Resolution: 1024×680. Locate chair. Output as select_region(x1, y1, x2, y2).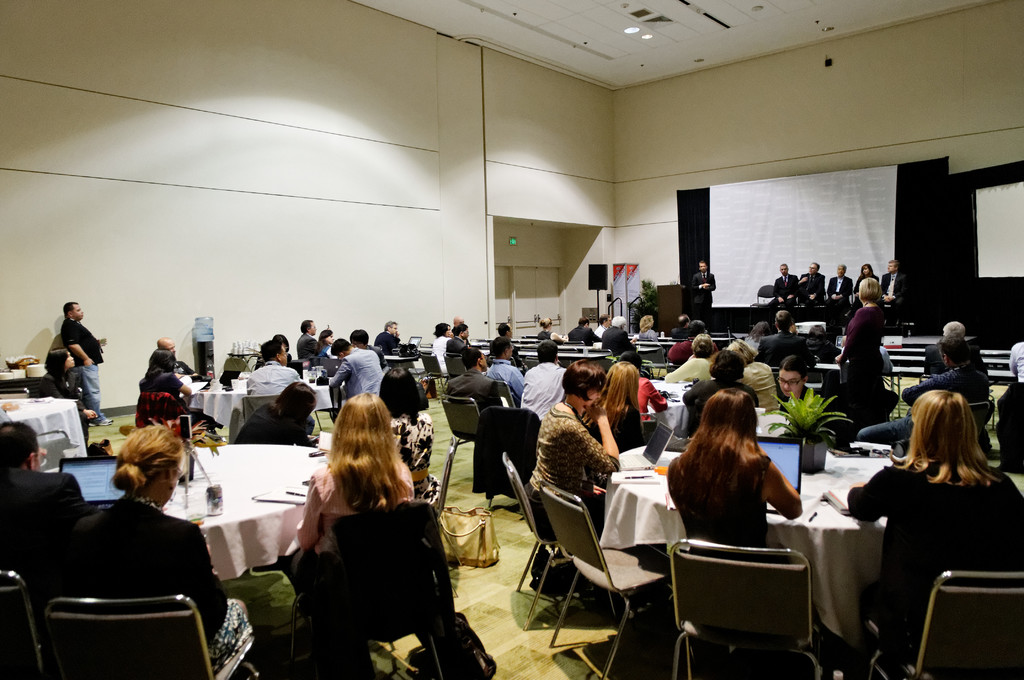
select_region(492, 382, 513, 407).
